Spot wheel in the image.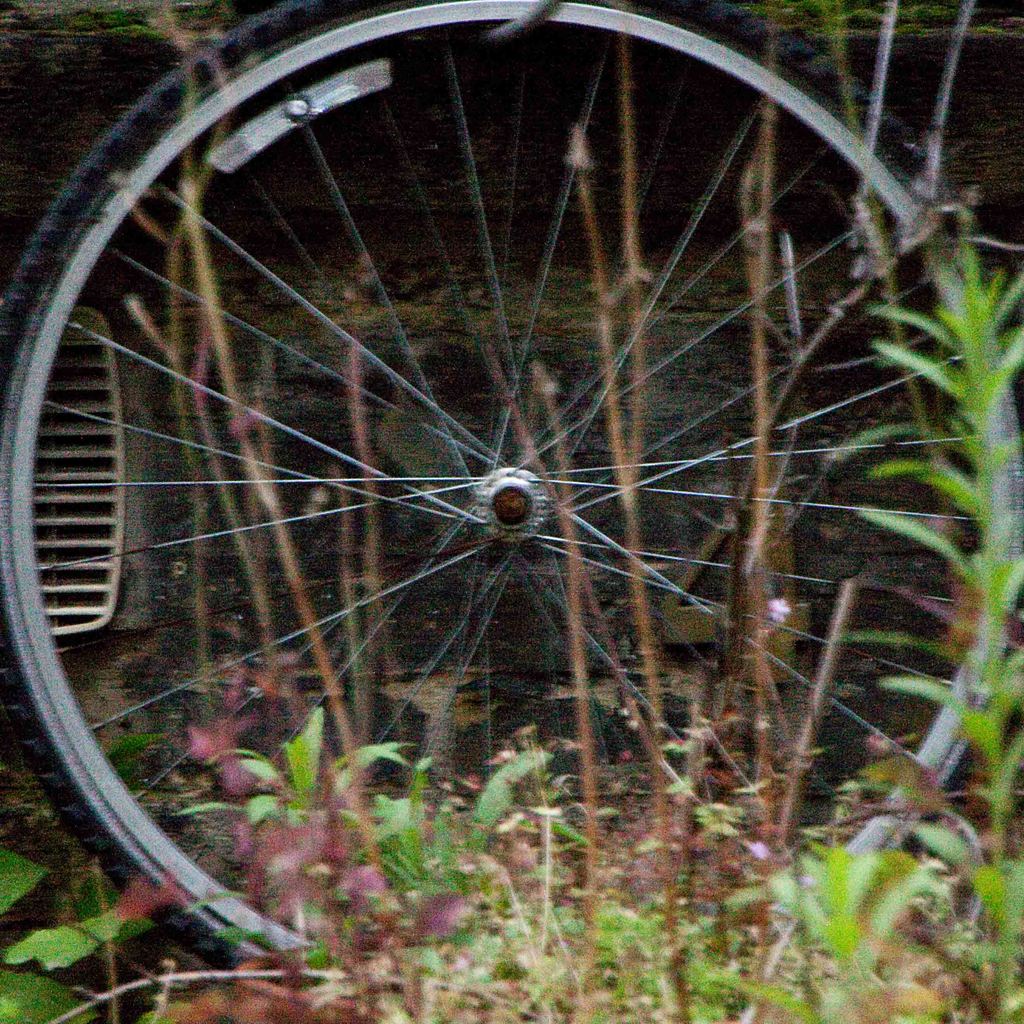
wheel found at 18,15,914,883.
